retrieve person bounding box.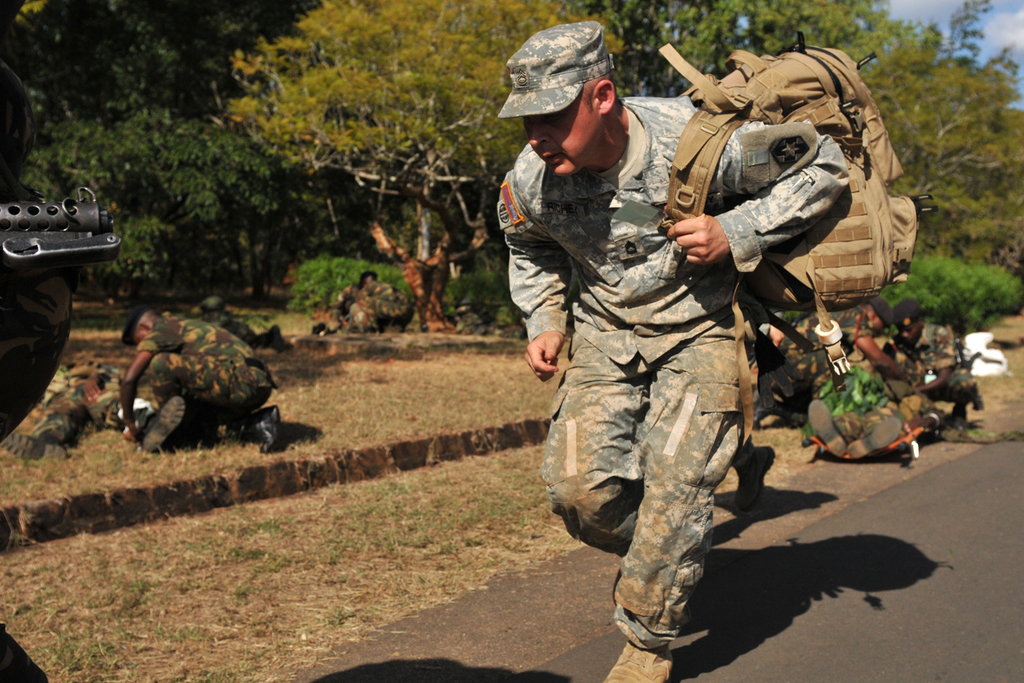
Bounding box: rect(762, 302, 912, 426).
